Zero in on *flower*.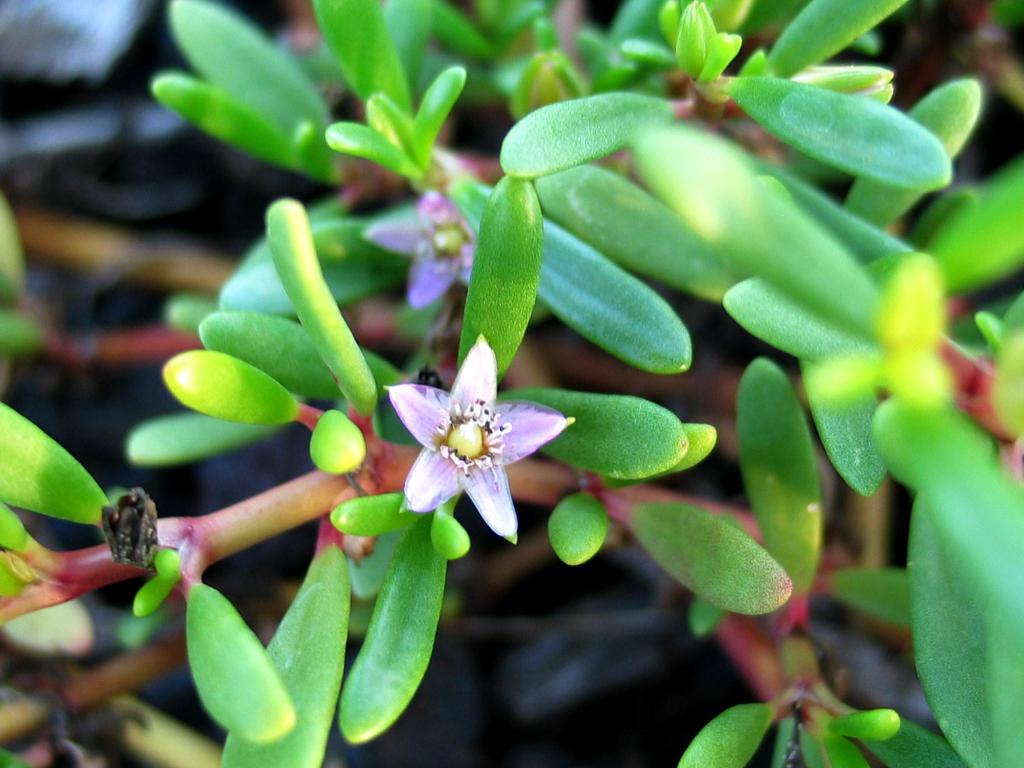
Zeroed in: <bbox>367, 180, 473, 308</bbox>.
